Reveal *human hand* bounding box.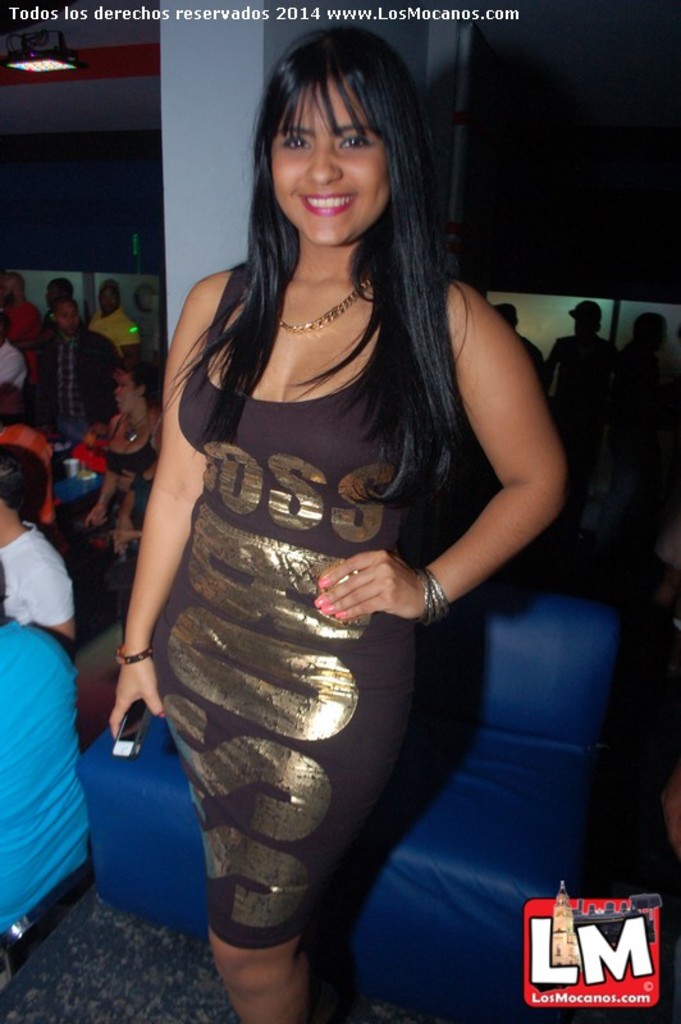
Revealed: box=[114, 516, 132, 553].
